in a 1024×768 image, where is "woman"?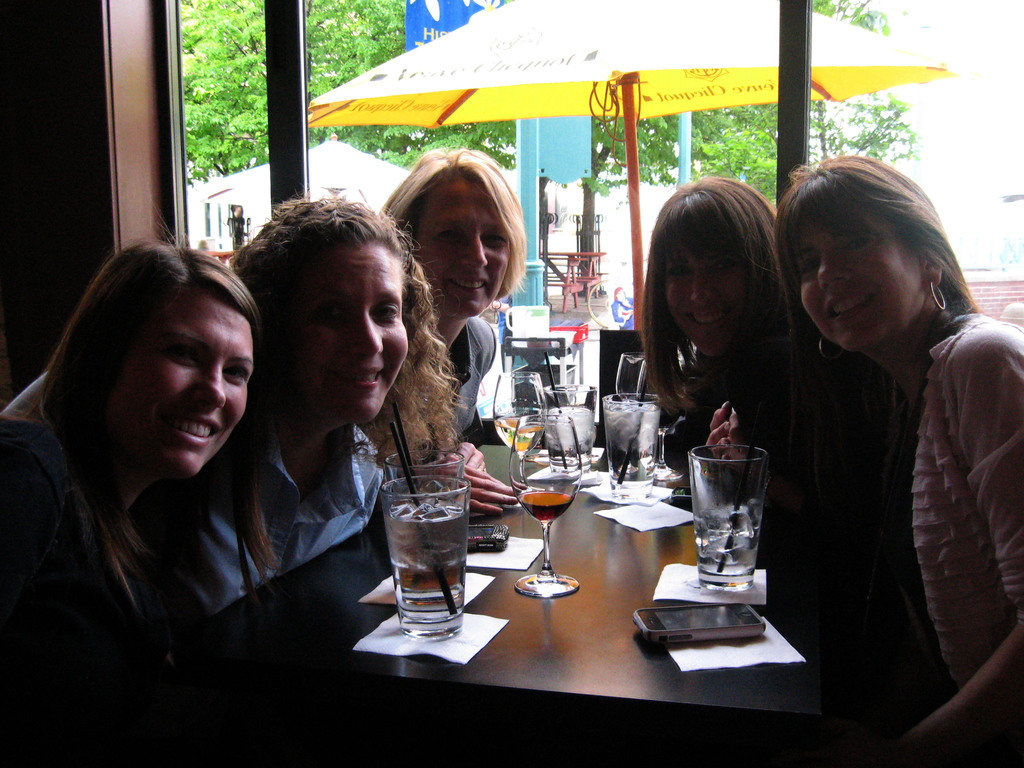
bbox=[632, 169, 879, 622].
